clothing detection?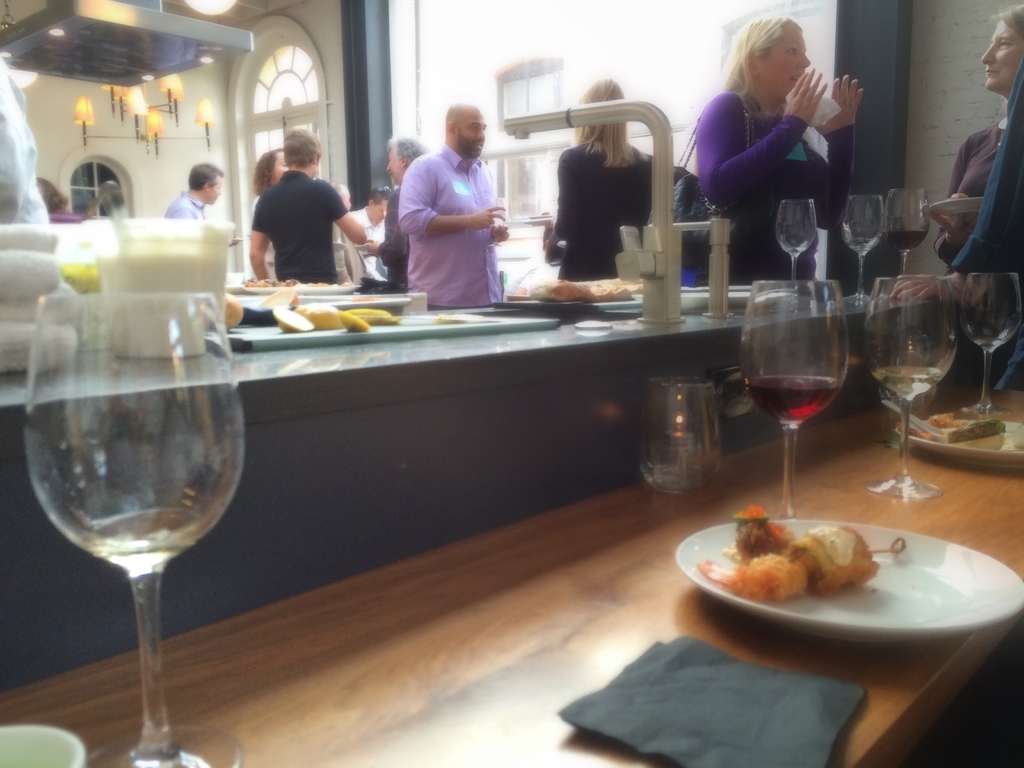
detection(388, 180, 410, 285)
